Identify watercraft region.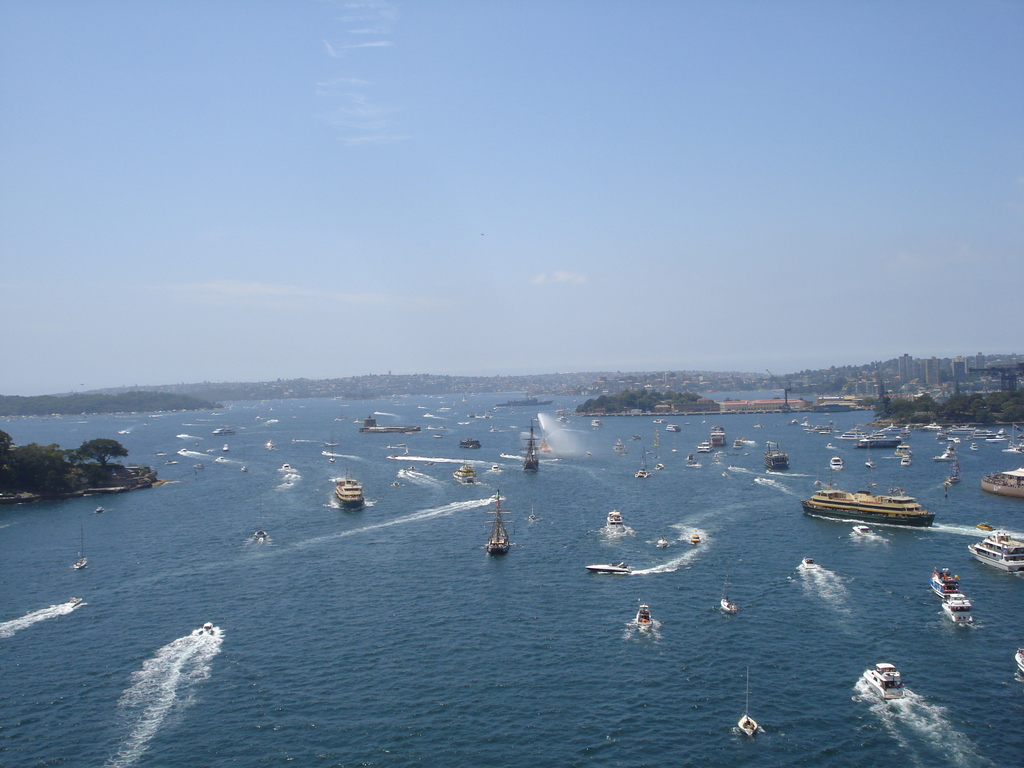
Region: <box>609,511,632,531</box>.
